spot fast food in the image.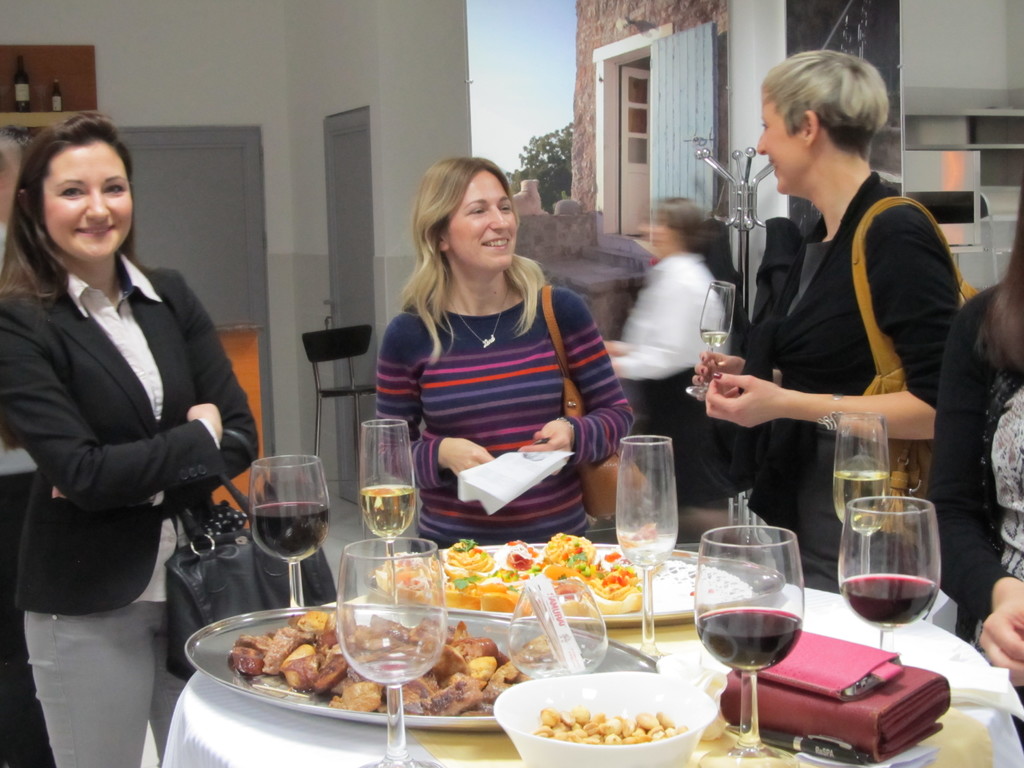
fast food found at [374,534,640,616].
